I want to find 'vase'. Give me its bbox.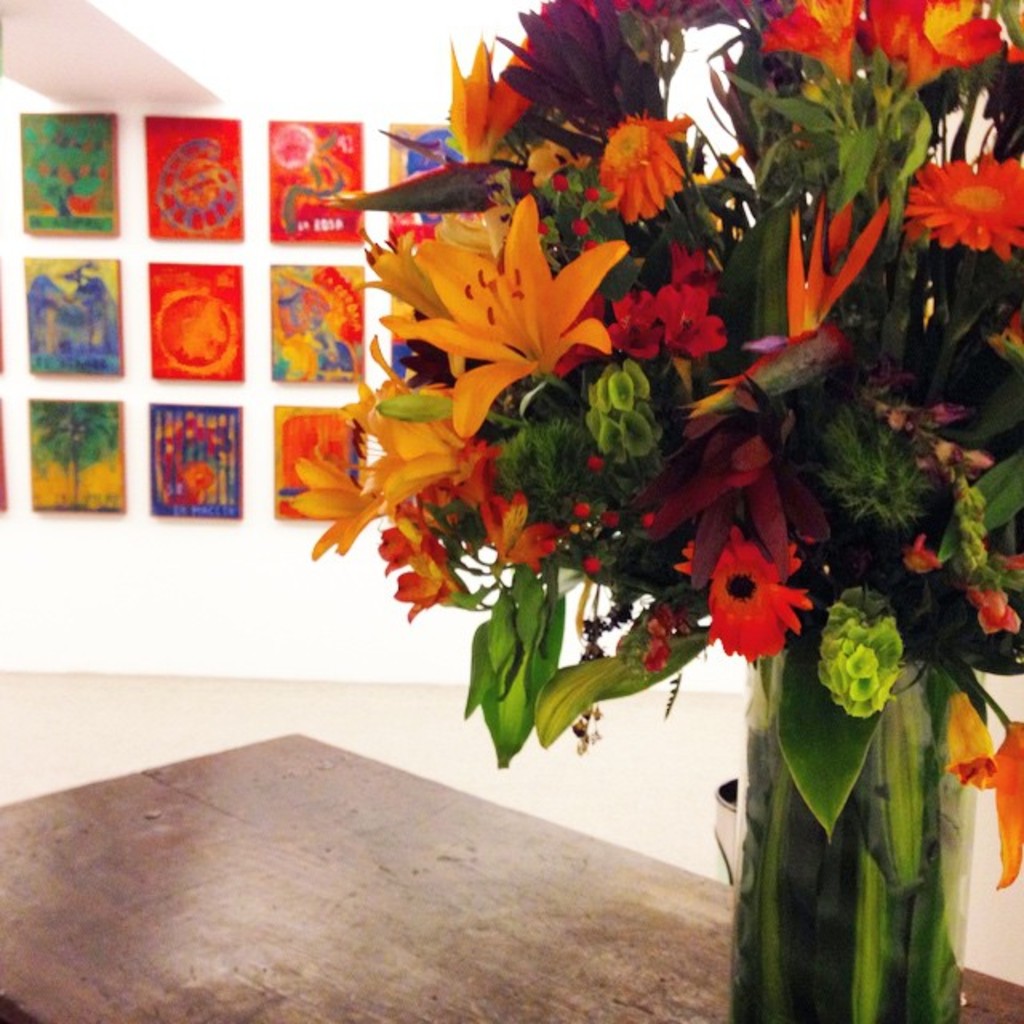
locate(731, 632, 973, 1016).
